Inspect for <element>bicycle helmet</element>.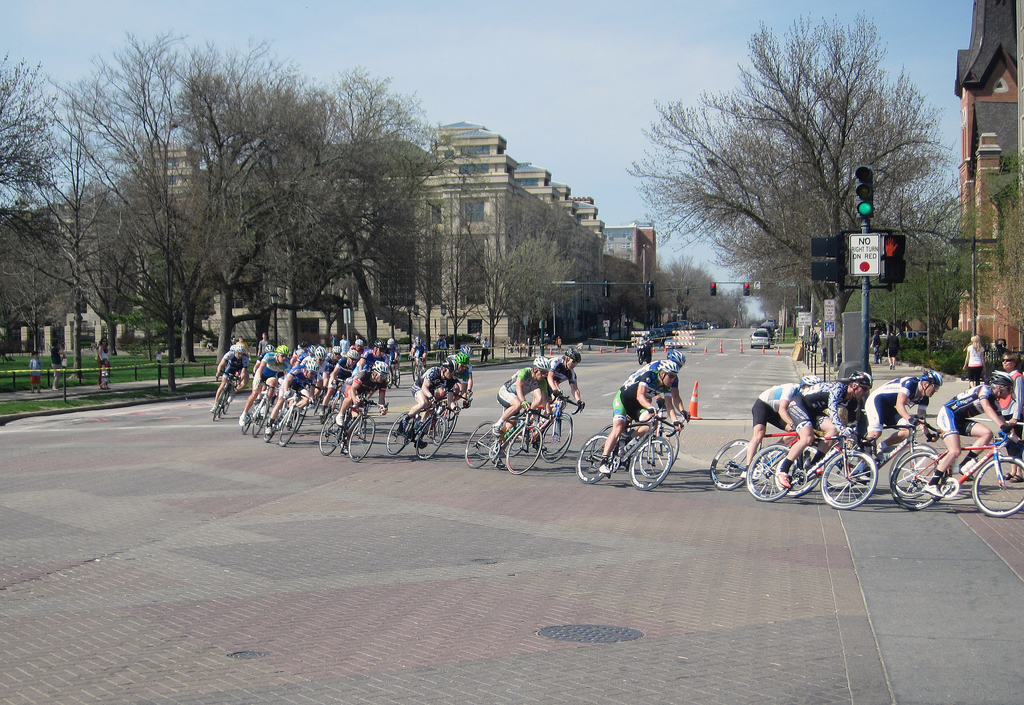
Inspection: region(536, 357, 548, 371).
